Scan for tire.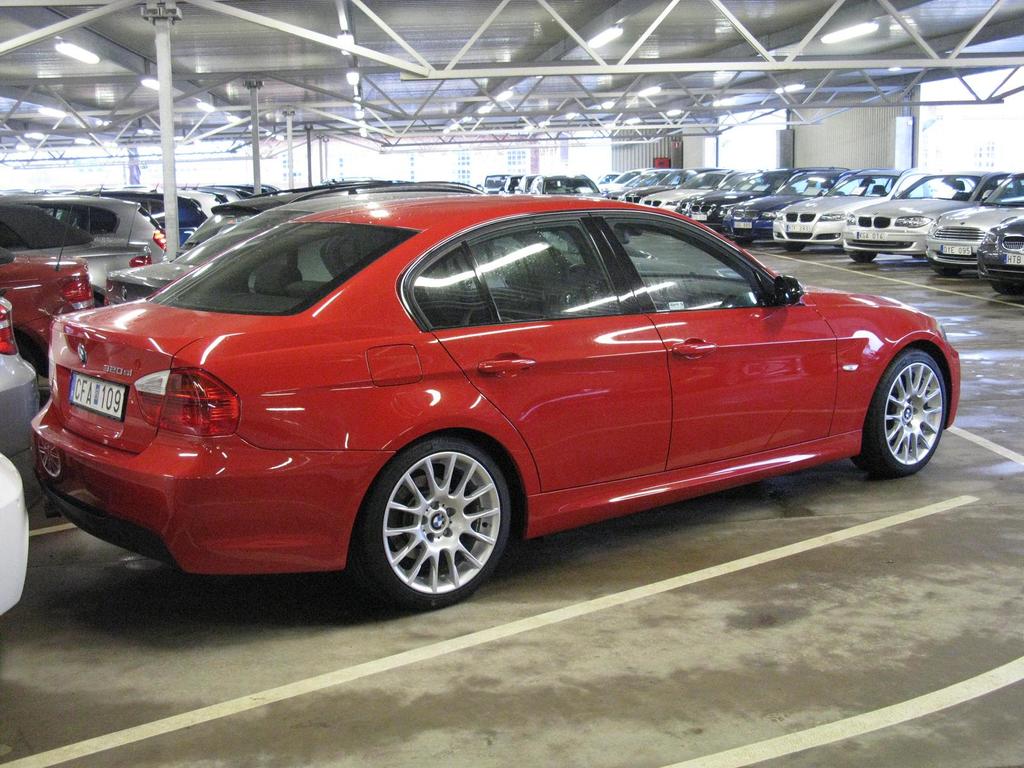
Scan result: x1=786 y1=241 x2=808 y2=256.
